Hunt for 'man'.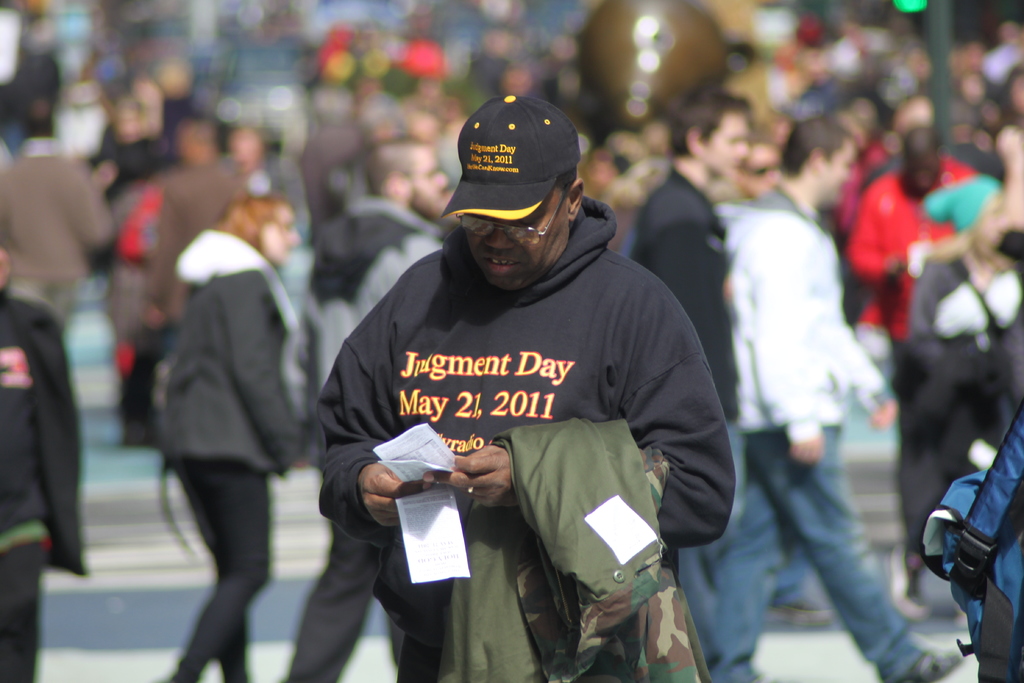
Hunted down at pyautogui.locateOnScreen(145, 114, 244, 322).
